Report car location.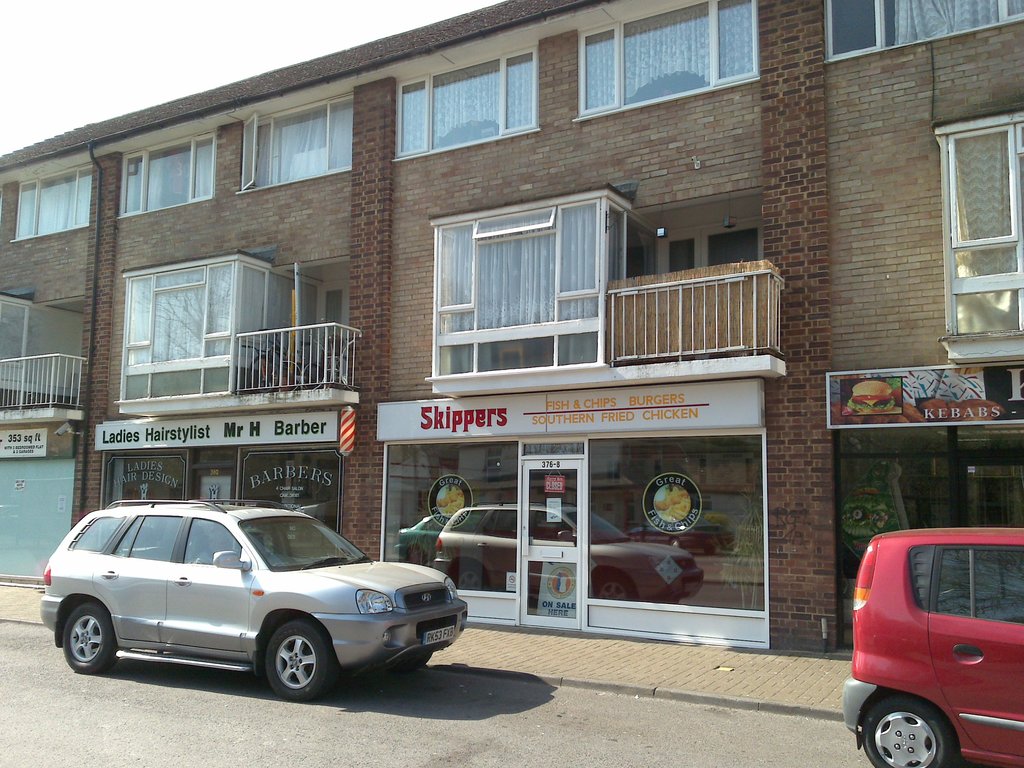
Report: region(35, 504, 470, 703).
